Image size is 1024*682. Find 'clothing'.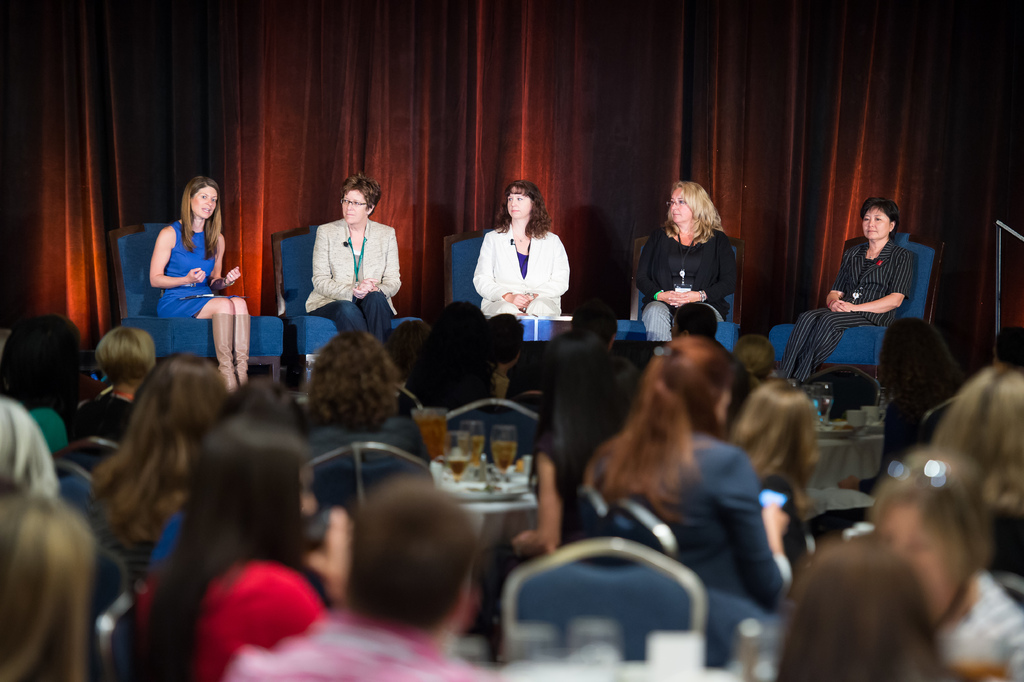
(929, 567, 1023, 681).
